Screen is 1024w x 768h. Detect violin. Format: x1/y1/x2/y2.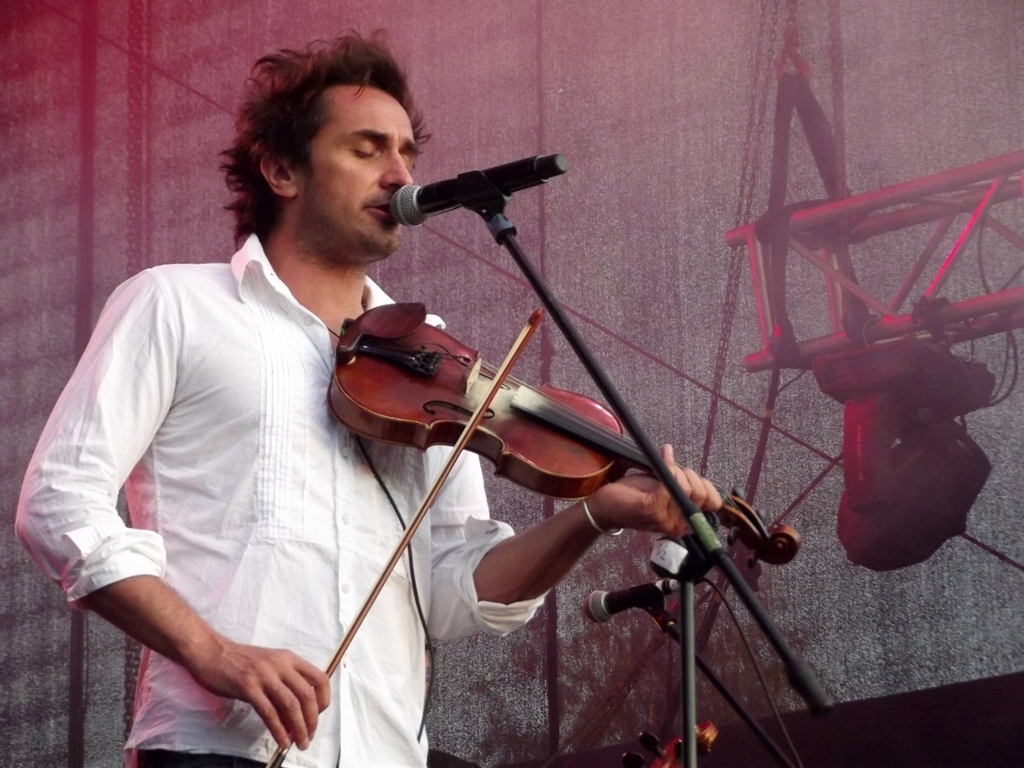
249/286/799/767.
